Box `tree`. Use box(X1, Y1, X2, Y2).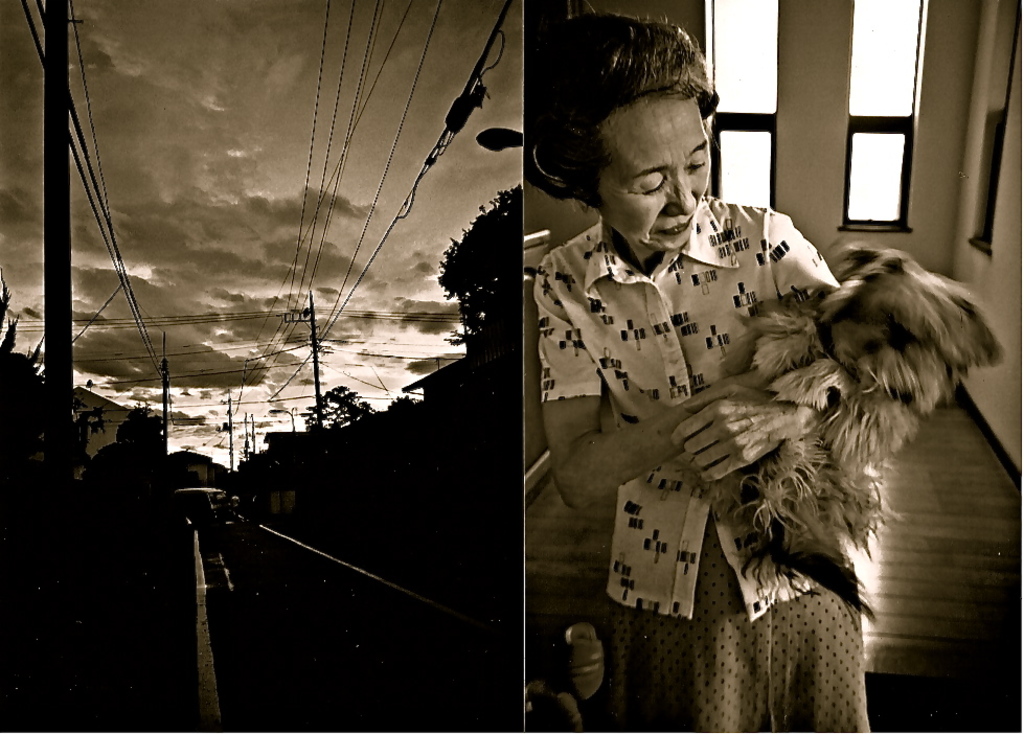
box(440, 179, 520, 351).
